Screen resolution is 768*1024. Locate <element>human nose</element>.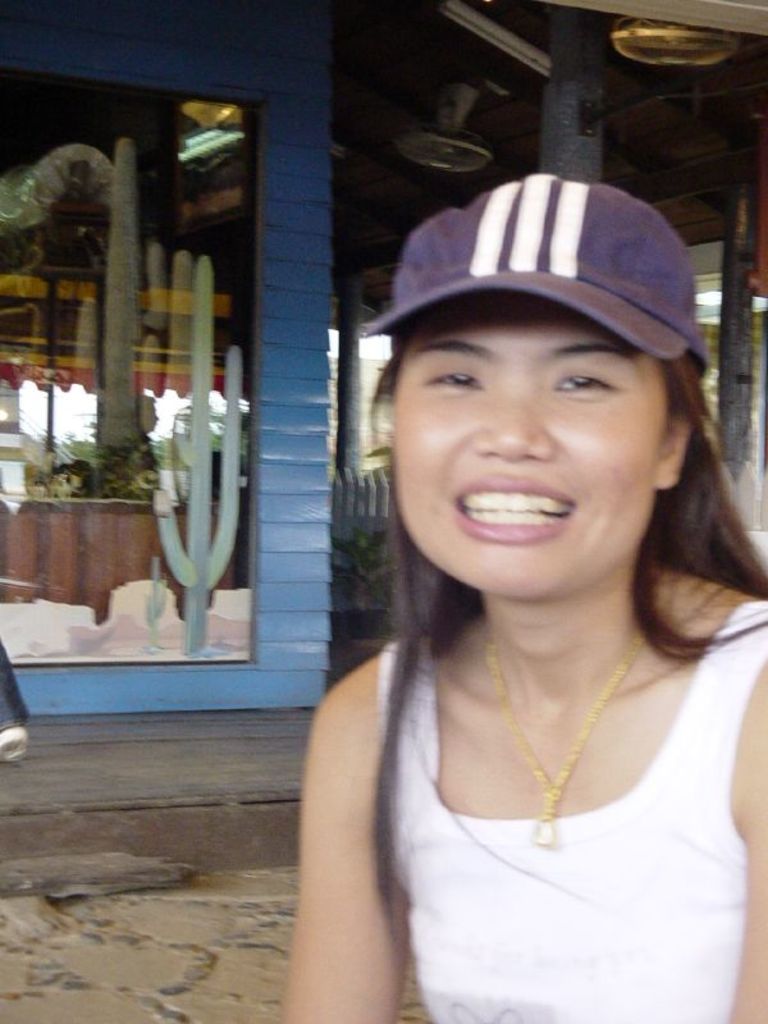
l=471, t=375, r=553, b=463.
